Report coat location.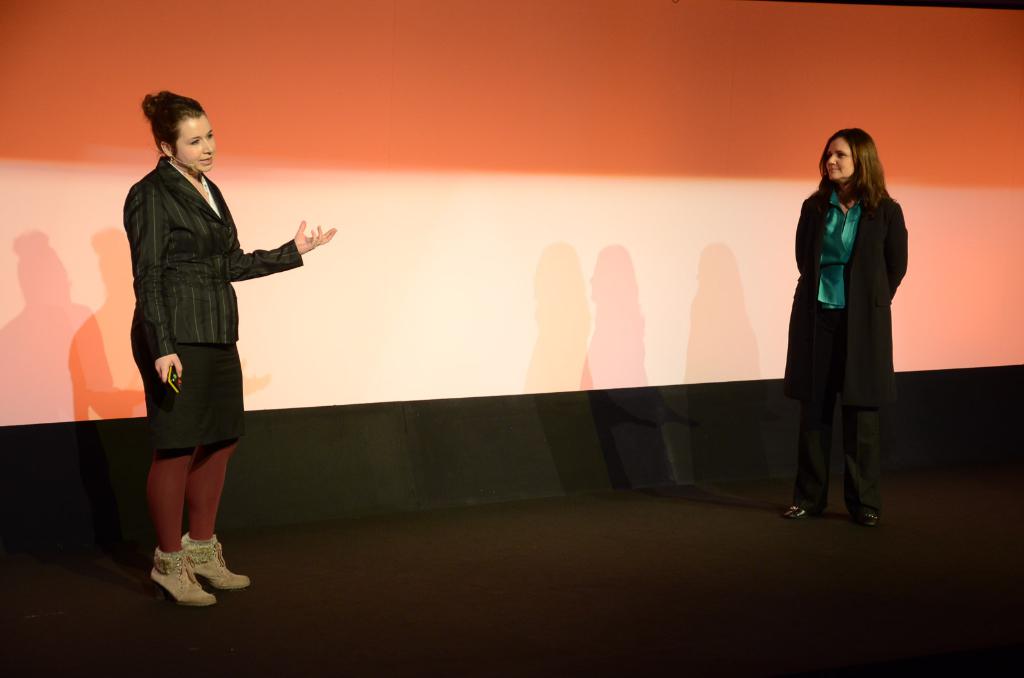
Report: 122,137,291,441.
